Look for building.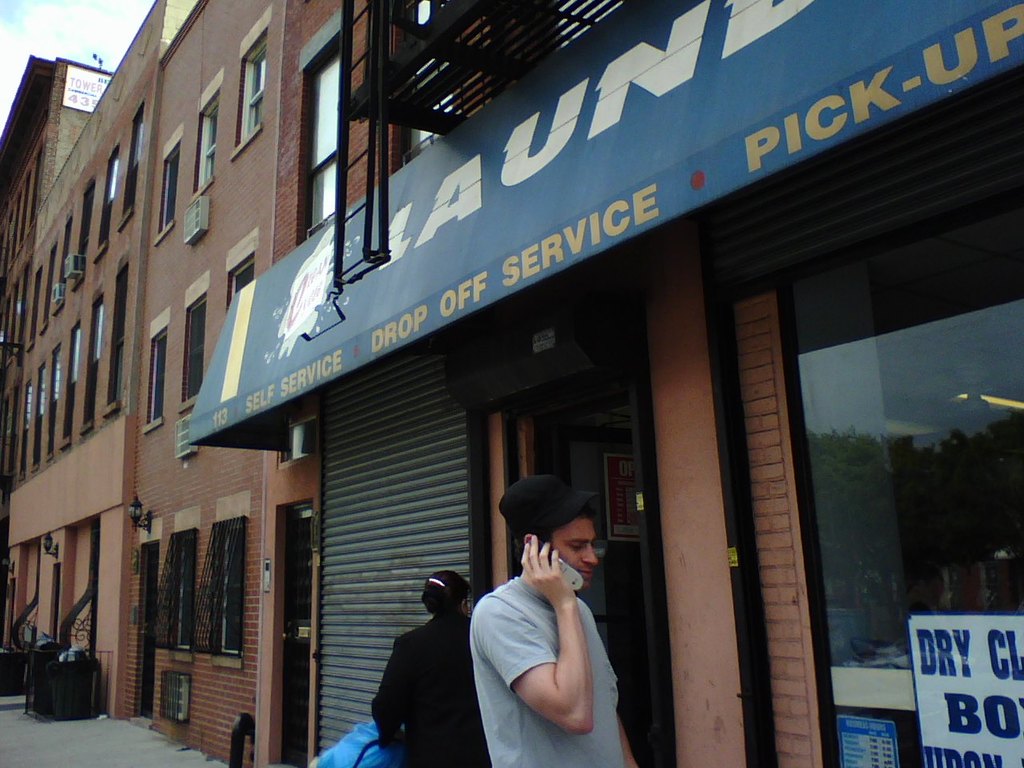
Found: 0, 0, 1023, 767.
